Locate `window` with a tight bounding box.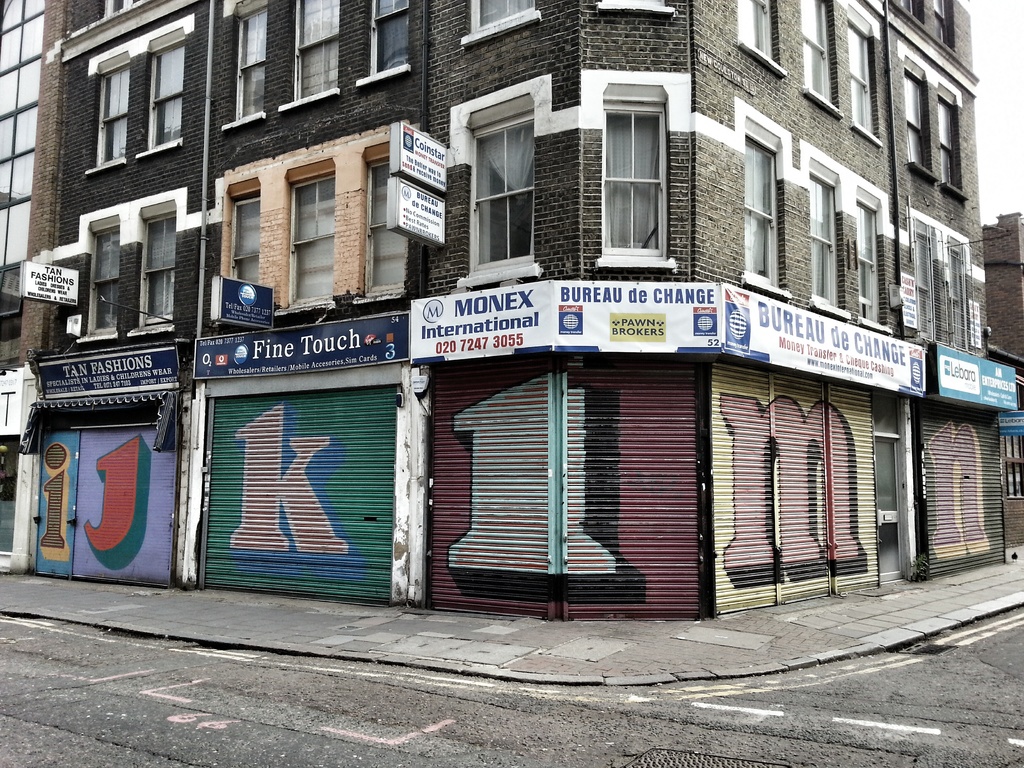
278/0/340/106.
